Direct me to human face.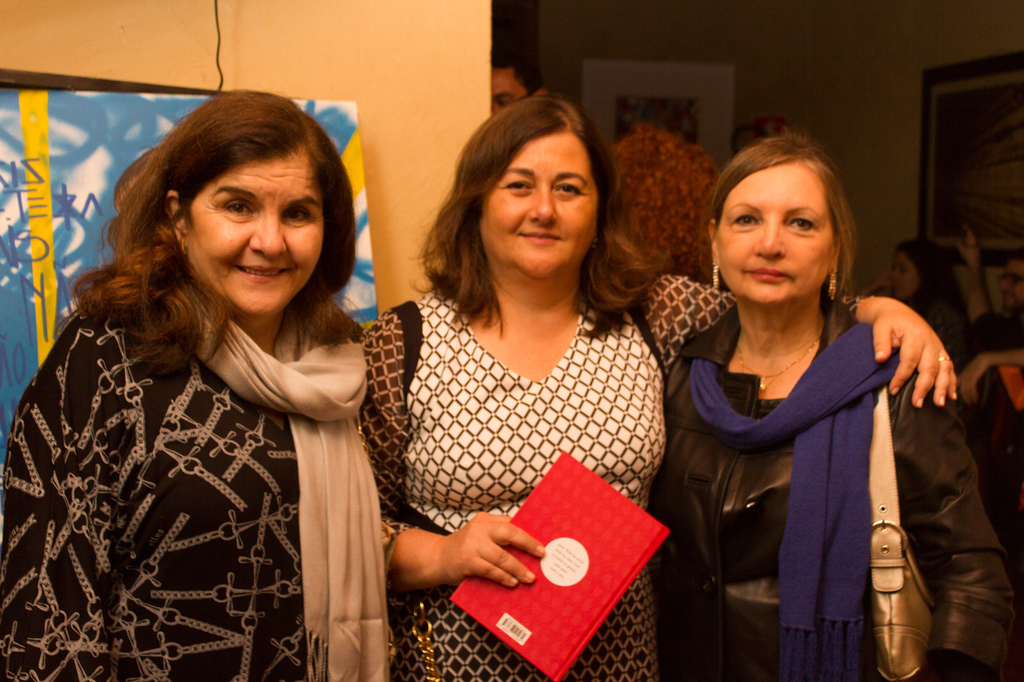
Direction: locate(180, 152, 324, 315).
